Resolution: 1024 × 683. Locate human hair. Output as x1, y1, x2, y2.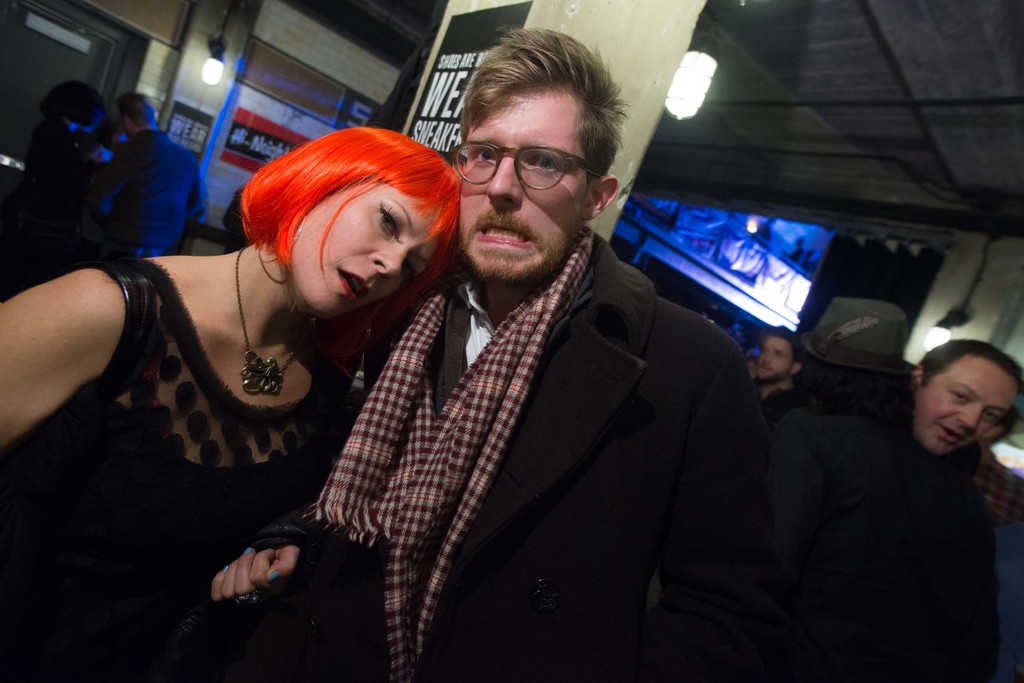
788, 353, 892, 419.
